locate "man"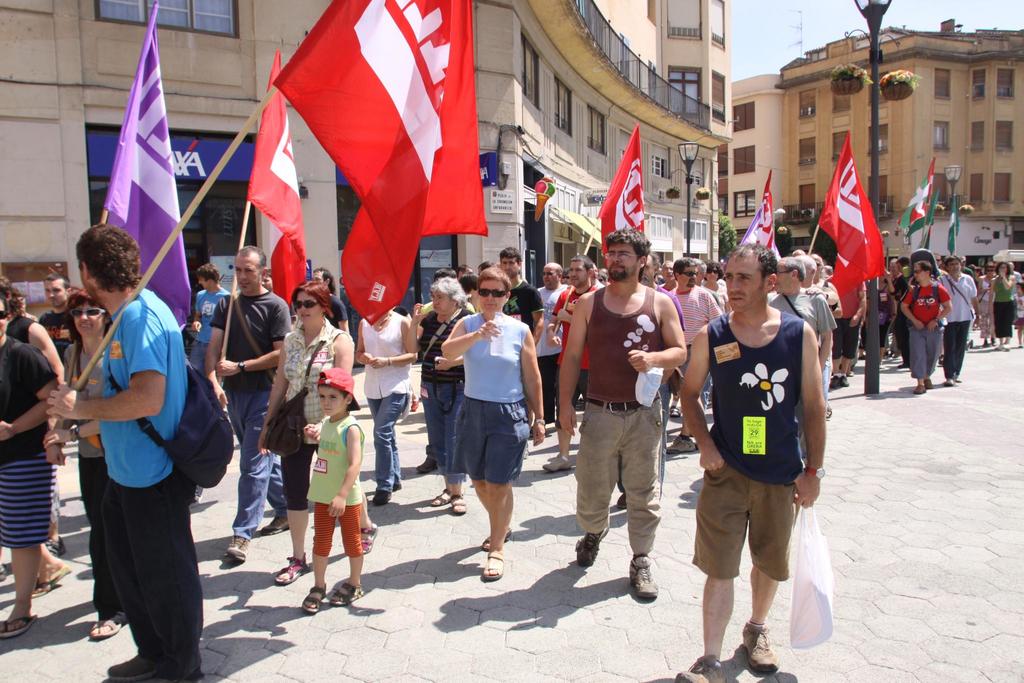
454, 262, 475, 284
